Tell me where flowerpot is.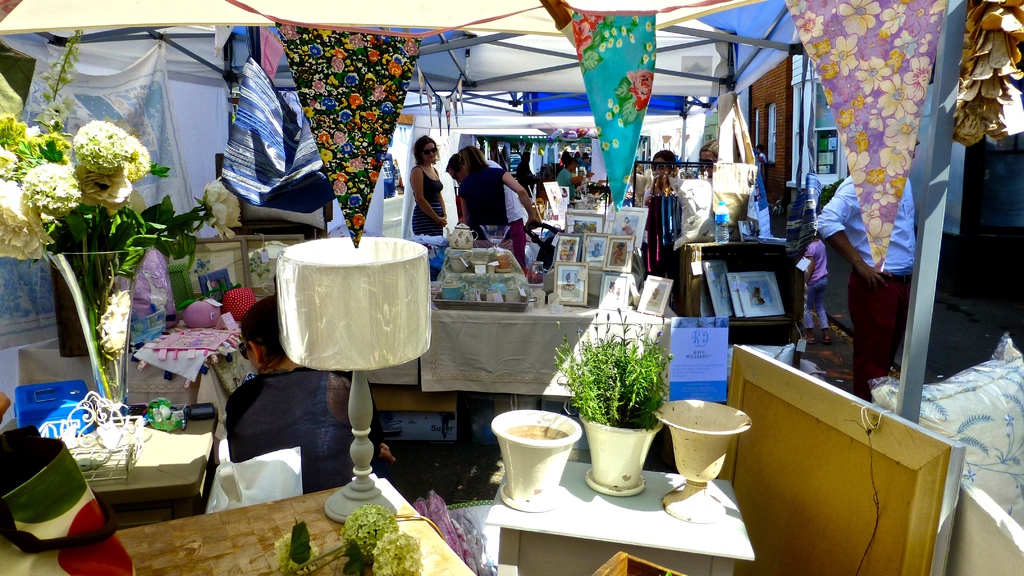
flowerpot is at <region>486, 289, 503, 304</region>.
